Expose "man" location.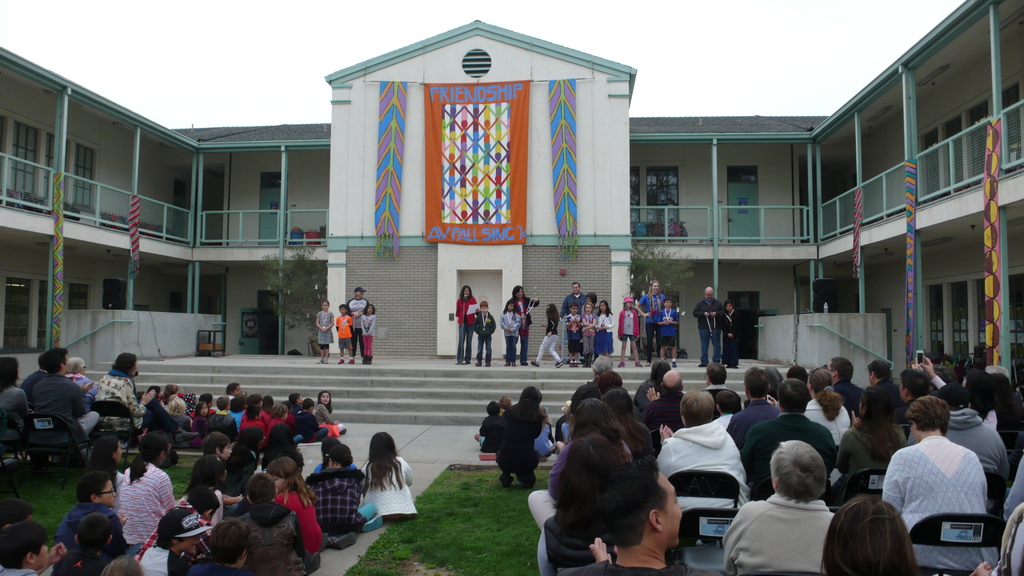
Exposed at bbox=(865, 362, 899, 406).
